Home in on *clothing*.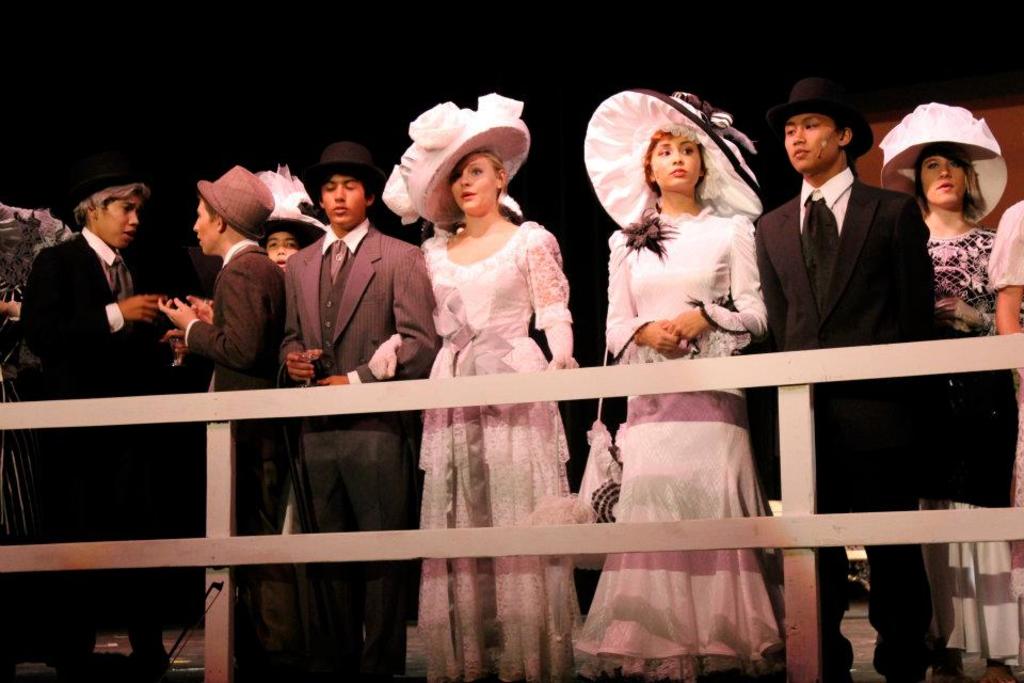
Homed in at 923,225,1023,663.
